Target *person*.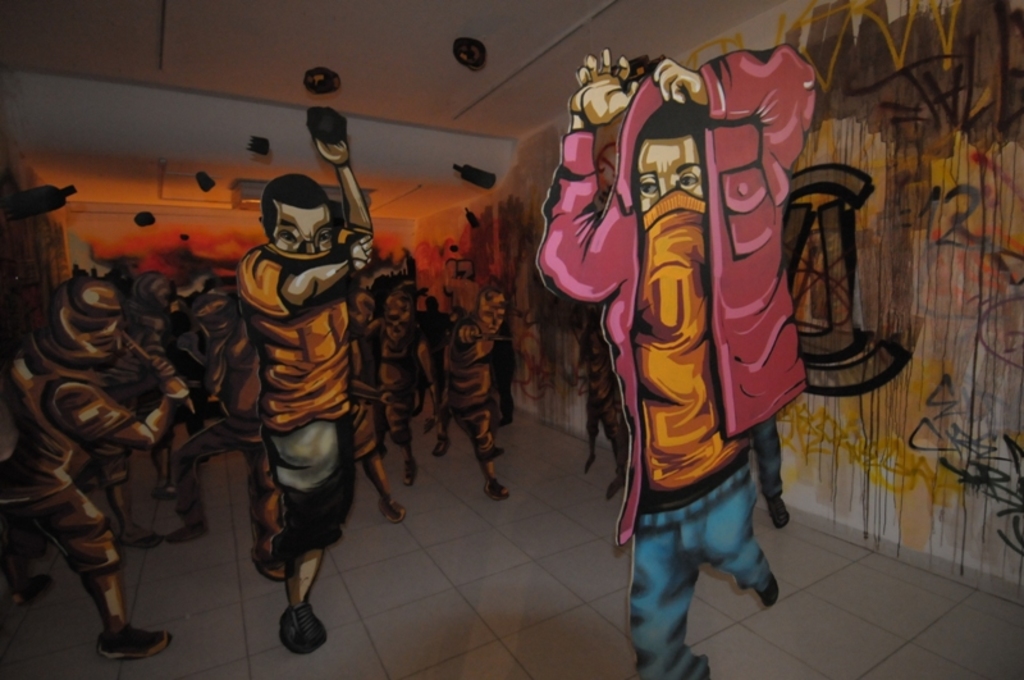
Target region: (x1=234, y1=102, x2=372, y2=656).
